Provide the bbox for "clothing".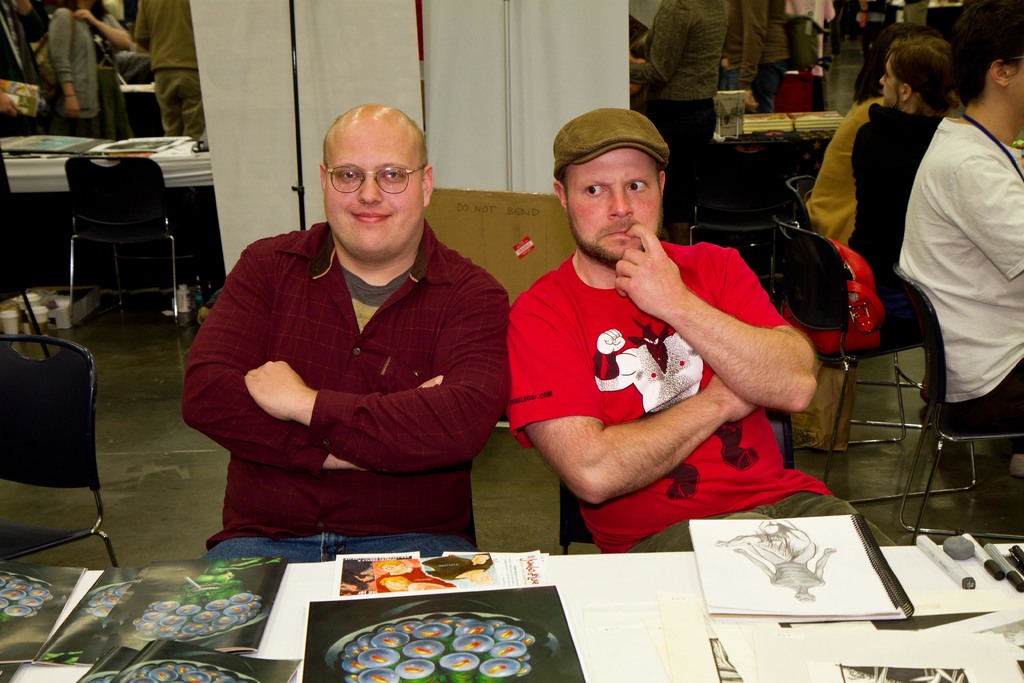
855 108 940 289.
